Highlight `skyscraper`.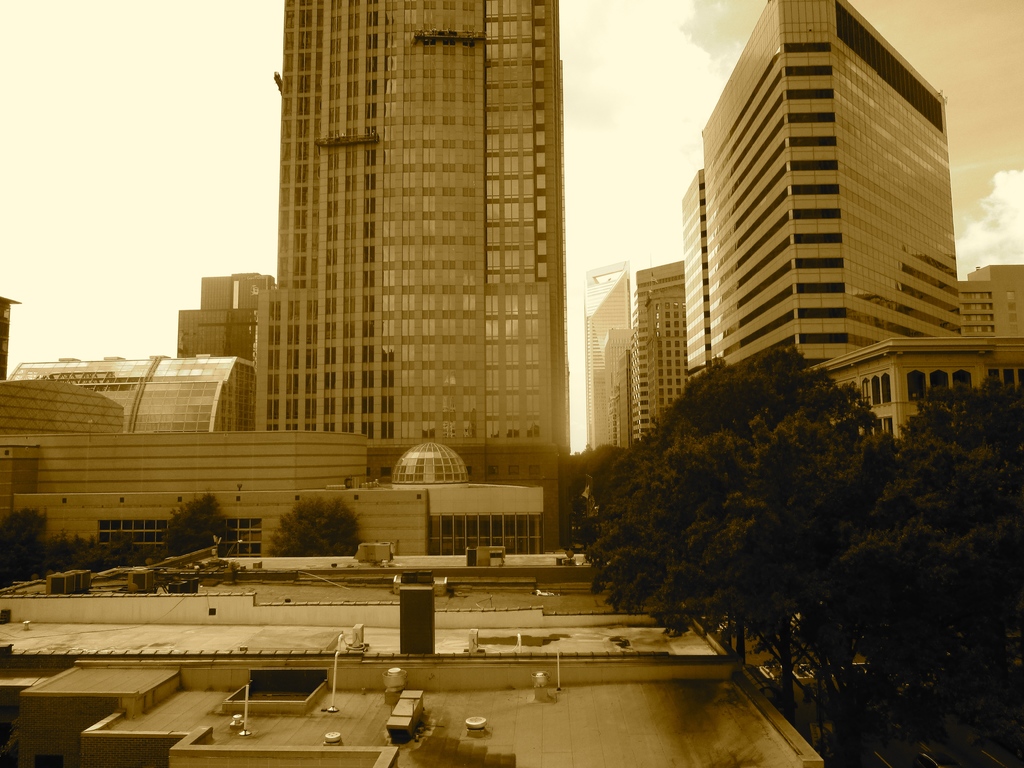
Highlighted region: 577,260,694,454.
